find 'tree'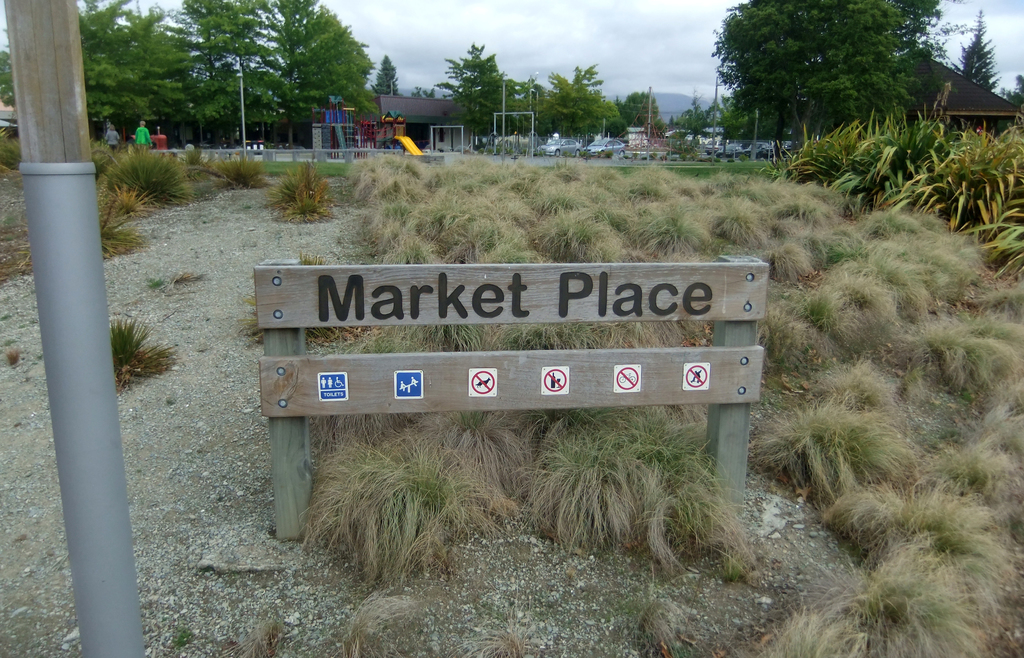
Rect(0, 0, 189, 139)
